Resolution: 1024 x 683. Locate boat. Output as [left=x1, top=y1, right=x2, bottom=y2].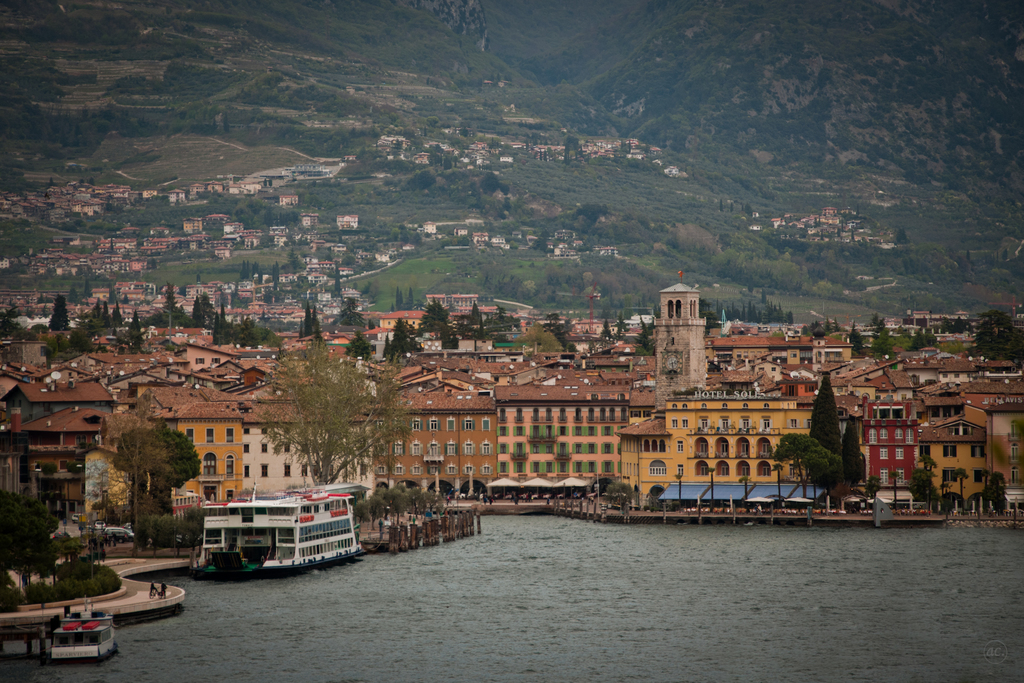
[left=47, top=597, right=118, bottom=661].
